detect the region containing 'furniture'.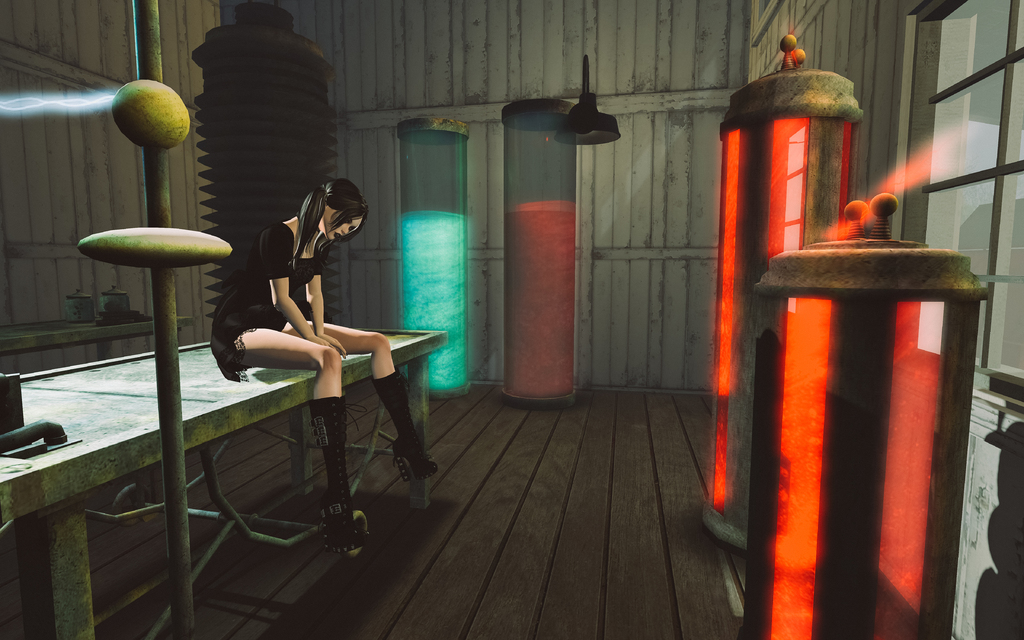
bbox=[0, 324, 447, 639].
